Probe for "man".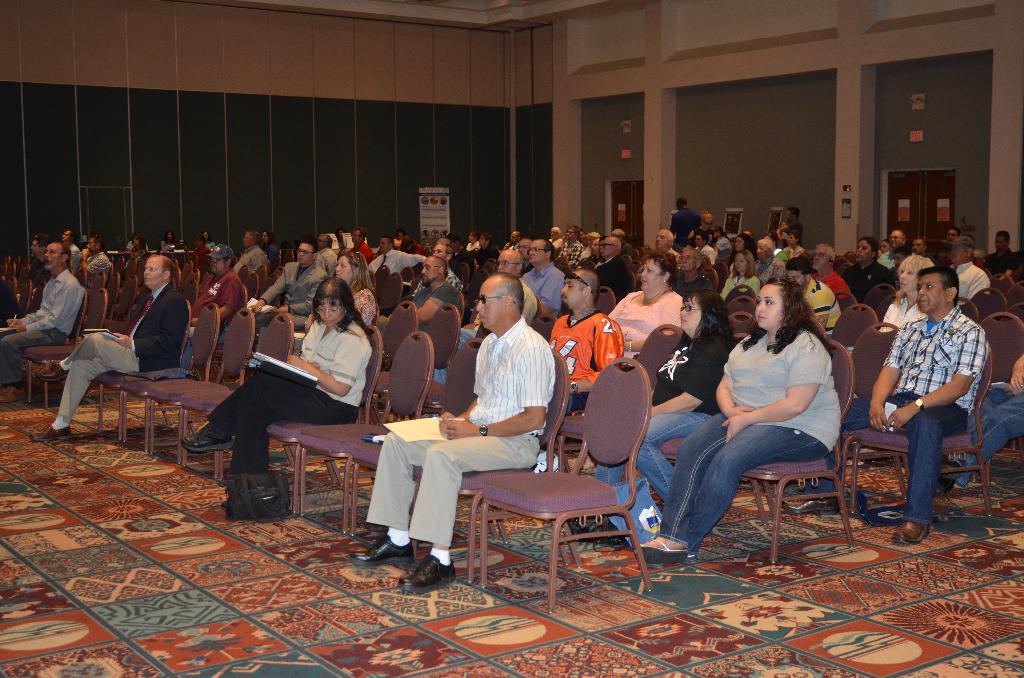
Probe result: select_region(674, 197, 699, 236).
